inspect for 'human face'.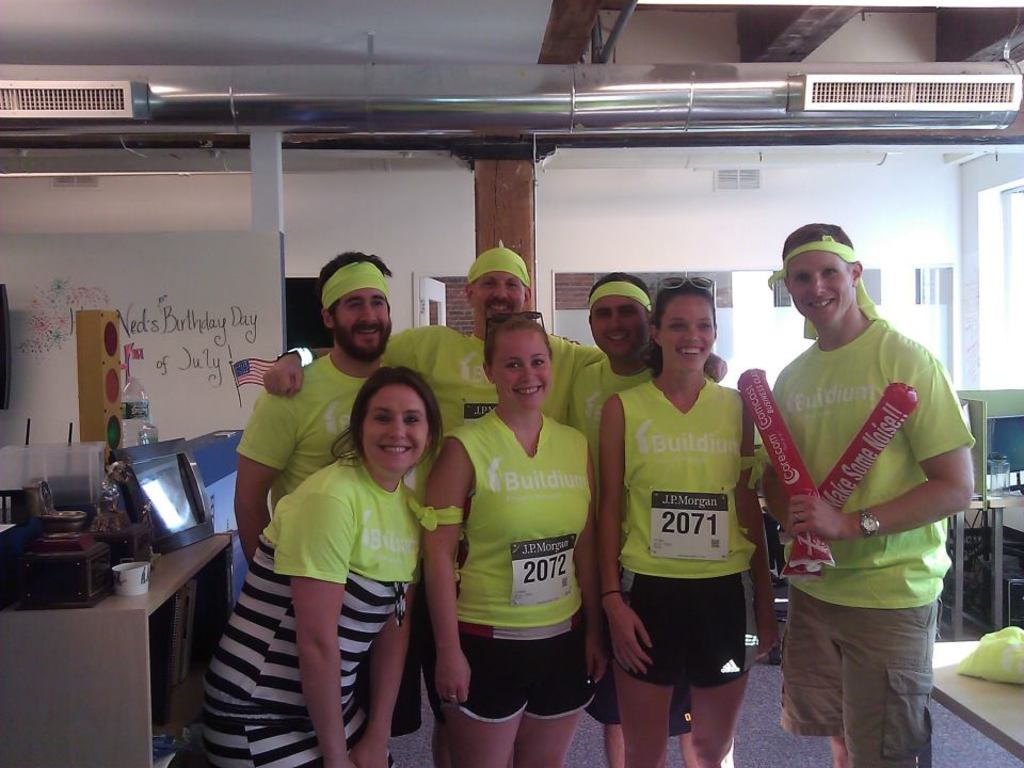
Inspection: [331, 284, 390, 357].
